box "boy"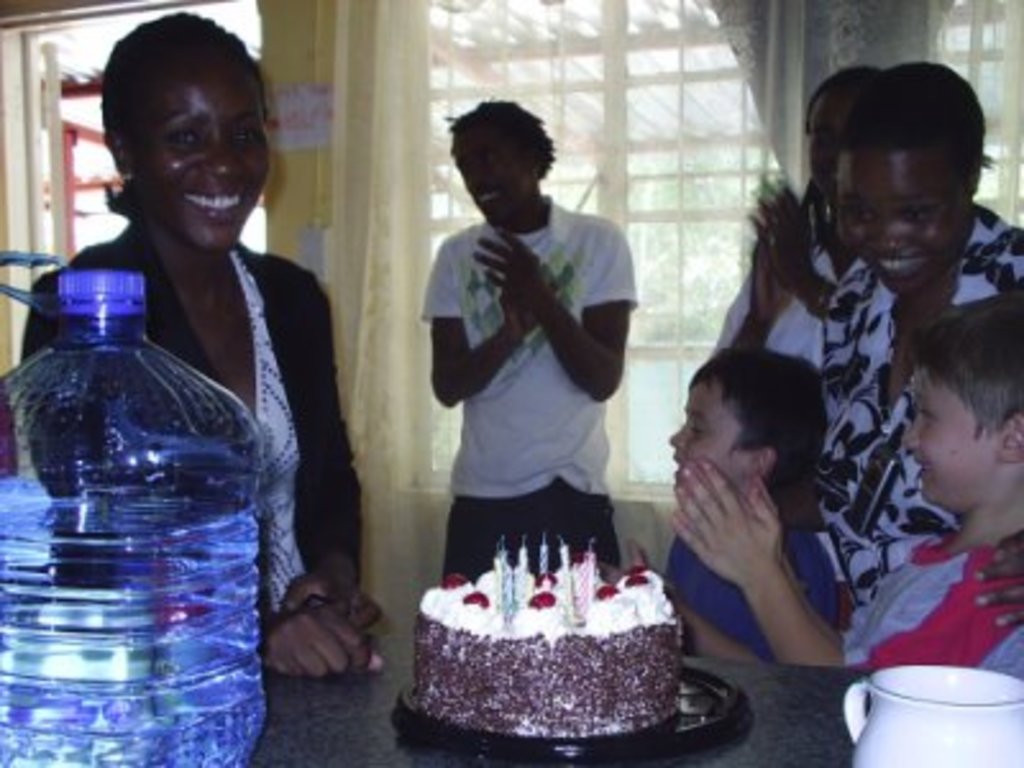
{"x1": 855, "y1": 302, "x2": 1016, "y2": 686}
